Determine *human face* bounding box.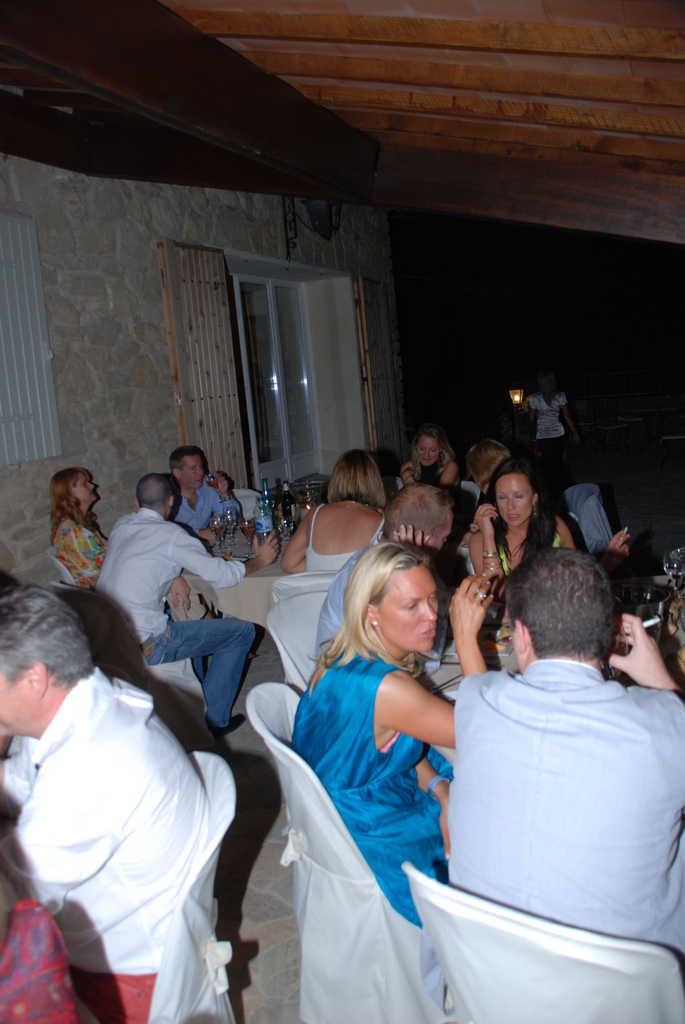
Determined: detection(382, 564, 441, 653).
